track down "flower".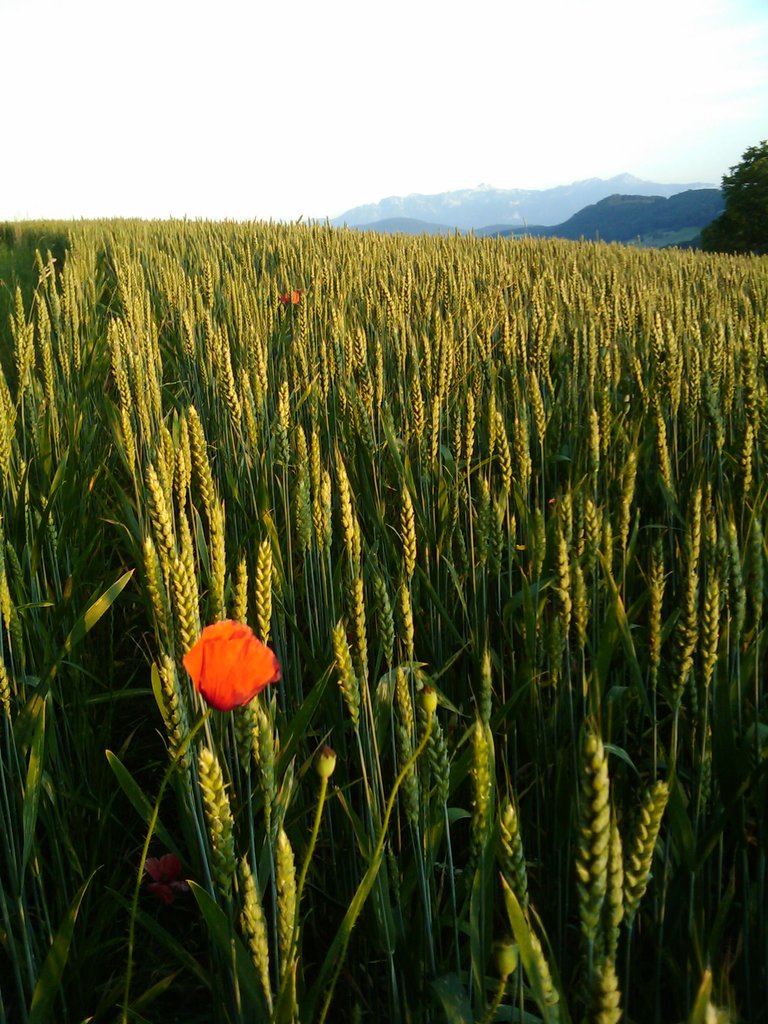
Tracked to left=141, top=851, right=190, bottom=908.
